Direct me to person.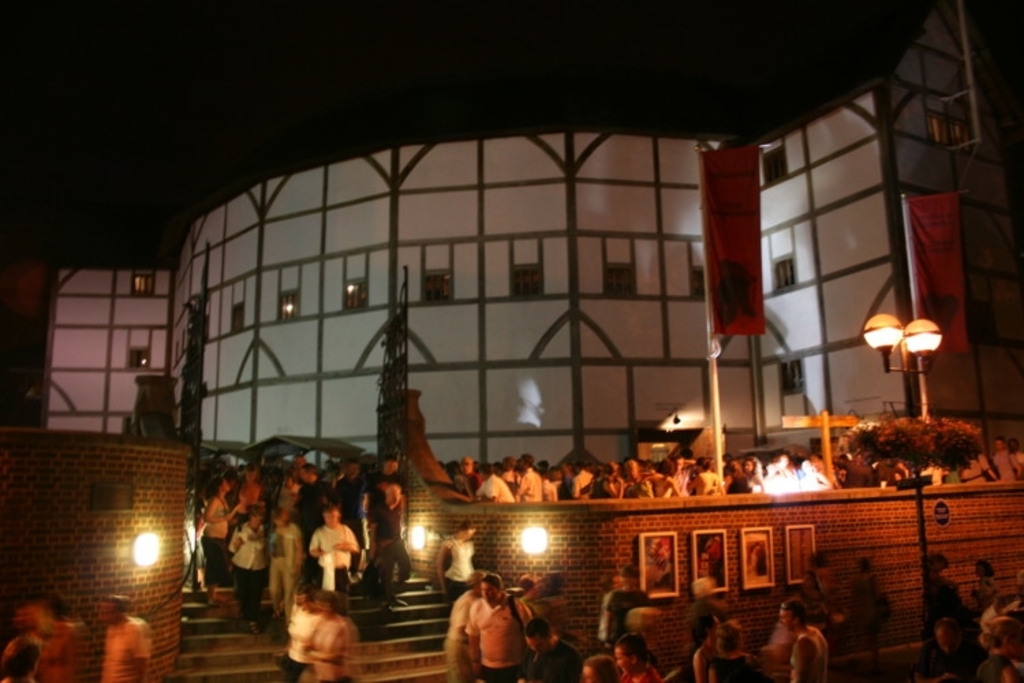
Direction: {"left": 530, "top": 612, "right": 567, "bottom": 682}.
